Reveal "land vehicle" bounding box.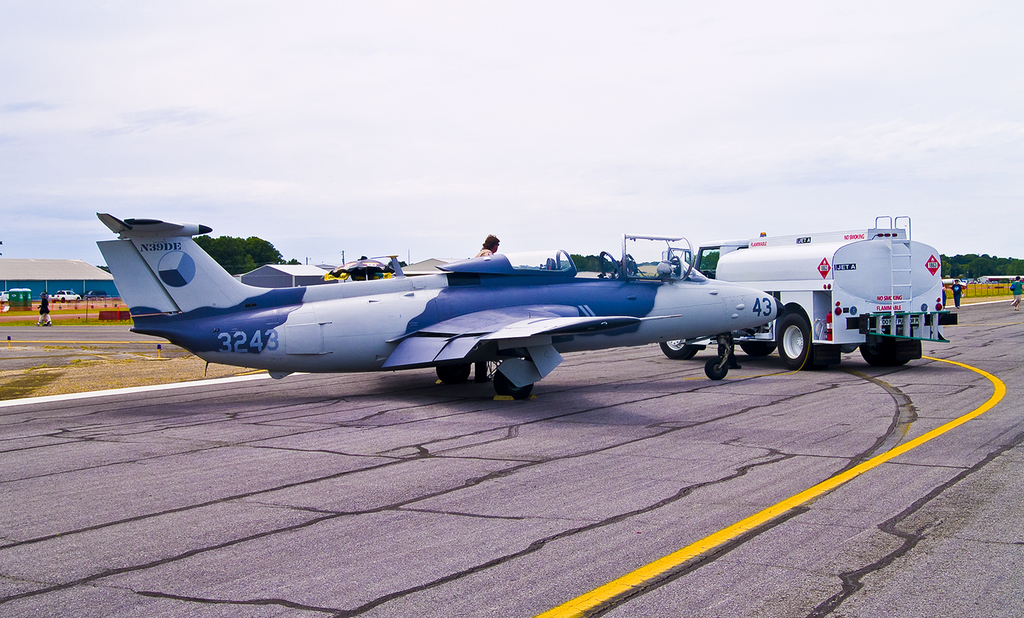
Revealed: [x1=0, y1=289, x2=9, y2=304].
